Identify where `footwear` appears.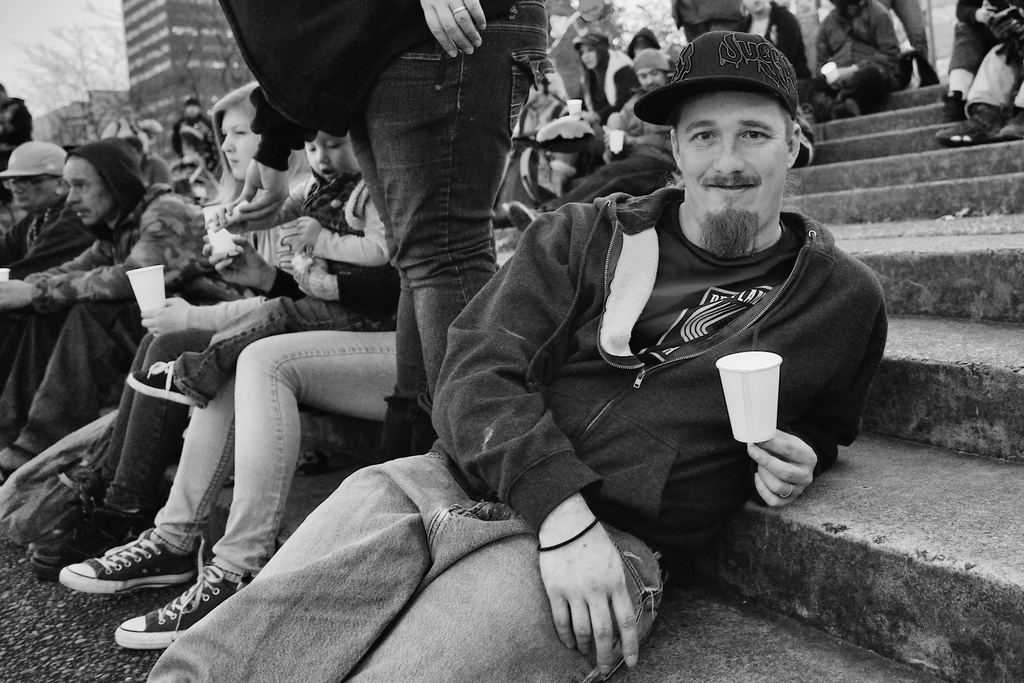
Appears at [left=60, top=529, right=191, bottom=593].
